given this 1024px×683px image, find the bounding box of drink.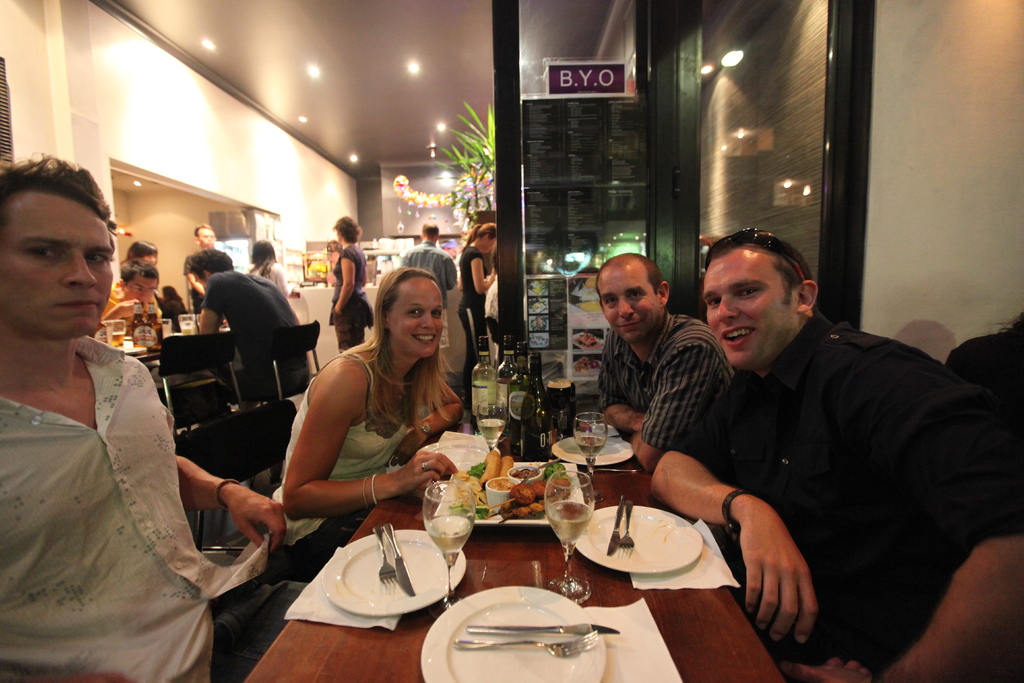
l=522, t=347, r=553, b=447.
